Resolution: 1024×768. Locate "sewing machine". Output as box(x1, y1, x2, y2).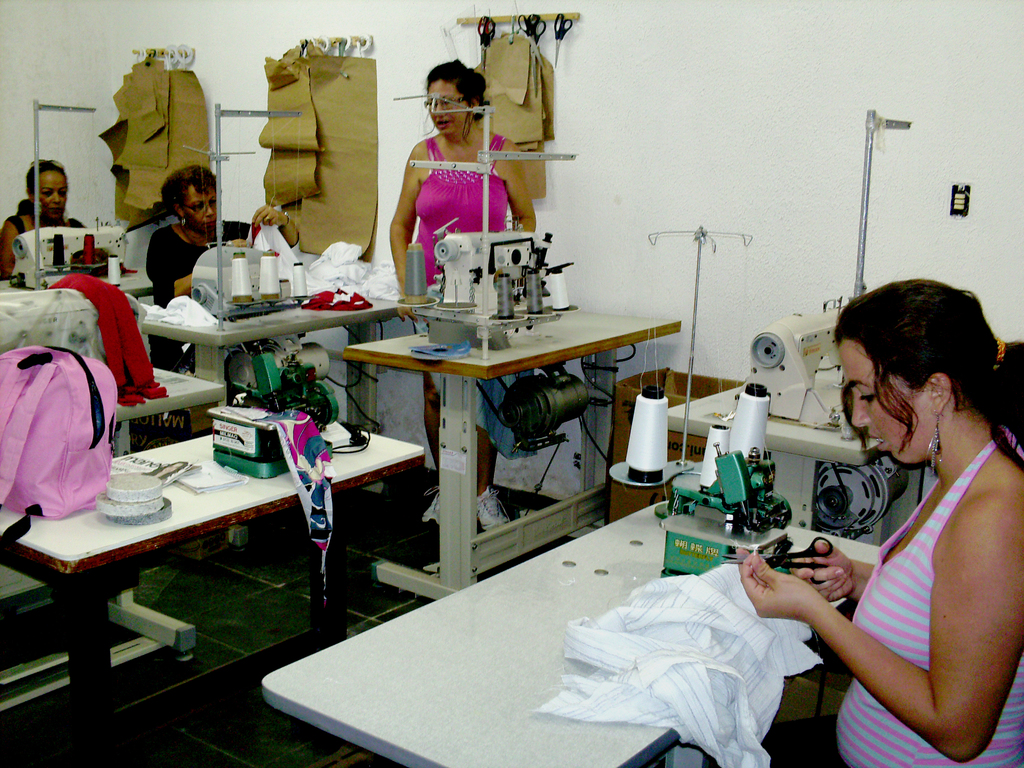
box(747, 111, 908, 430).
